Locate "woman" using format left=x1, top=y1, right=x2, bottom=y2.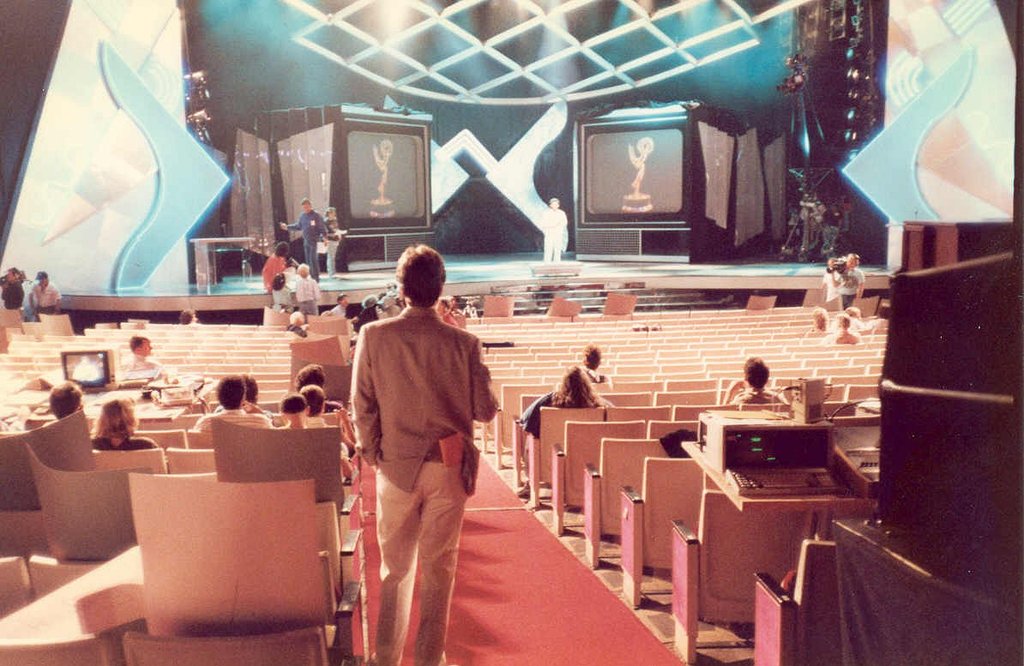
left=61, top=387, right=167, bottom=468.
